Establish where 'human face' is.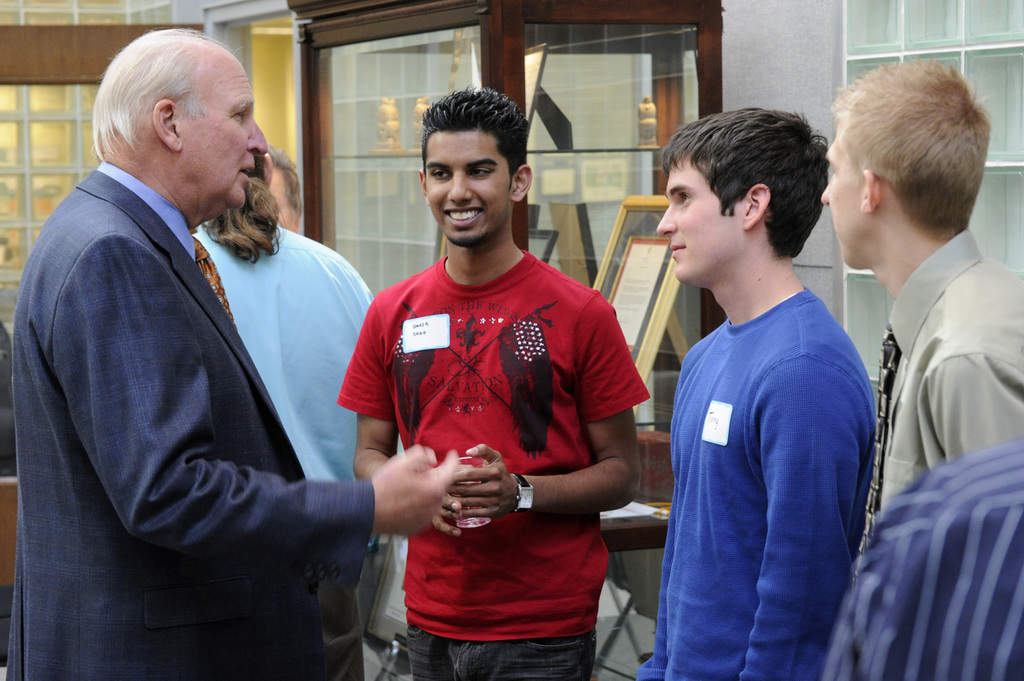
Established at bbox=[182, 46, 271, 222].
